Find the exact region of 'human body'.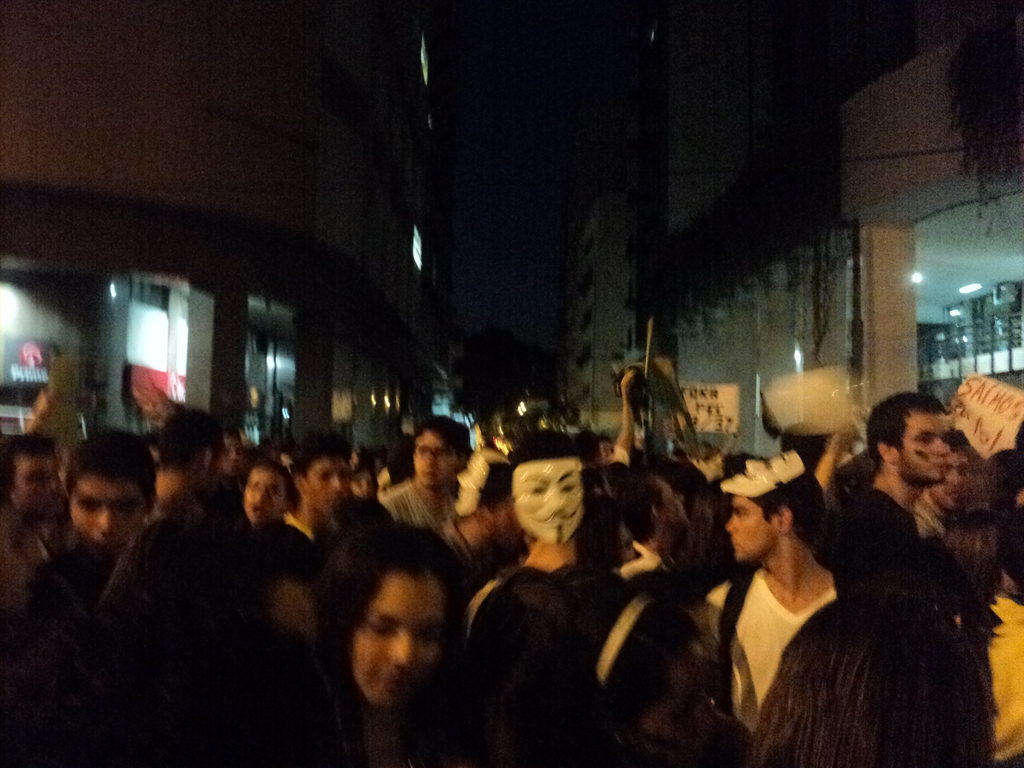
Exact region: {"left": 732, "top": 575, "right": 1000, "bottom": 767}.
